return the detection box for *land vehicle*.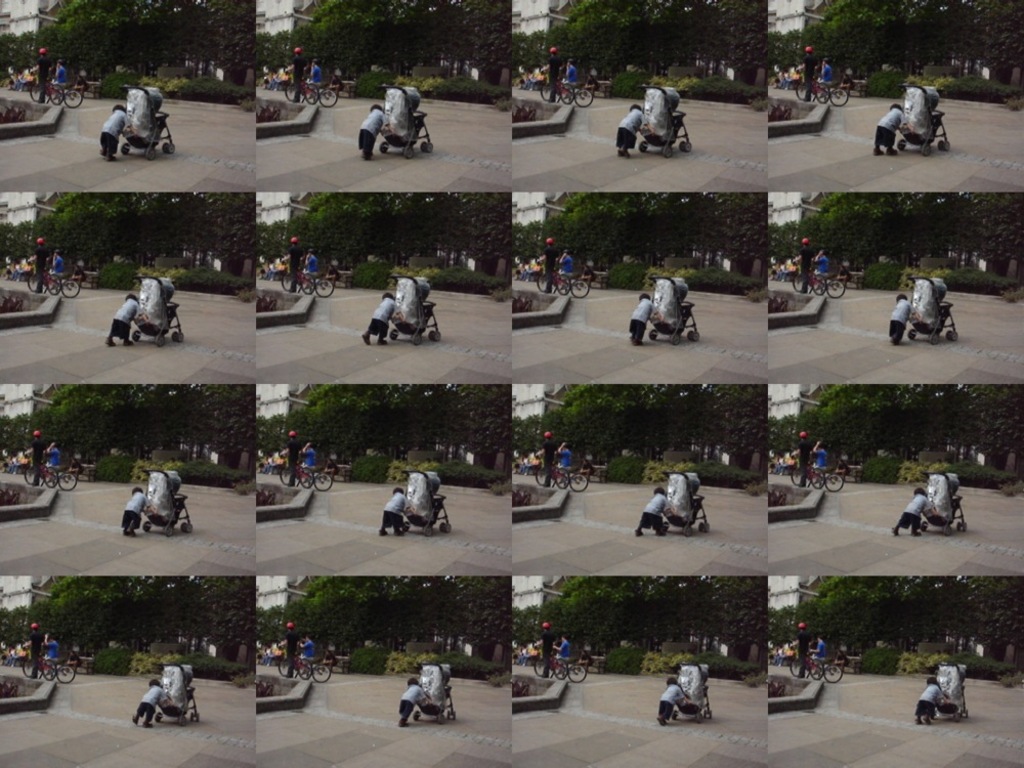
[x1=61, y1=87, x2=83, y2=102].
